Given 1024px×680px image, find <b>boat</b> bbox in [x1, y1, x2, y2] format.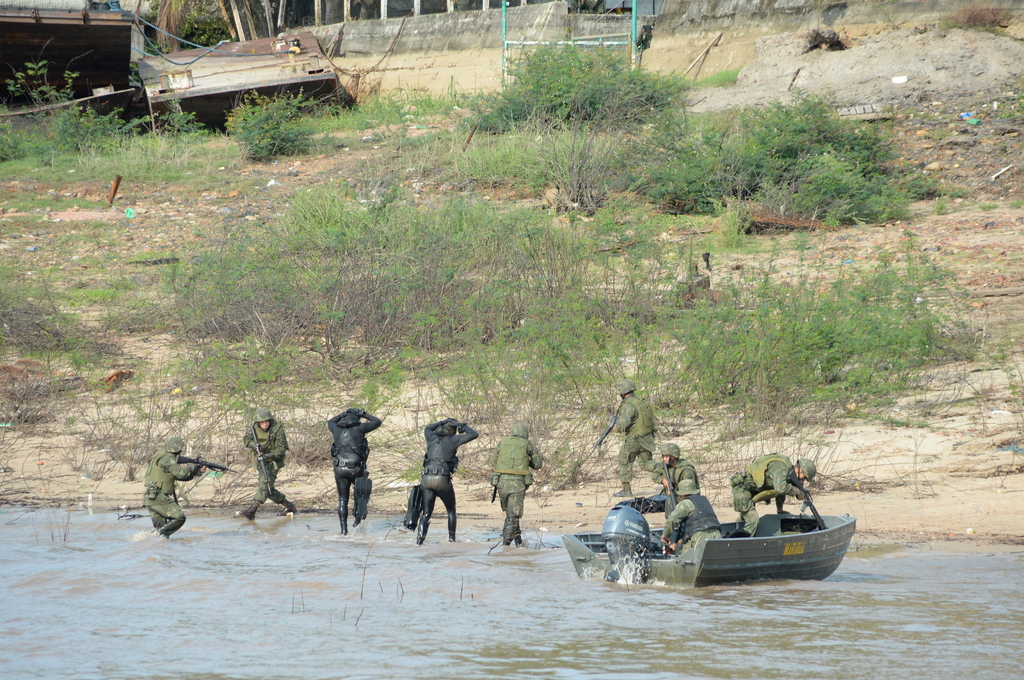
[563, 466, 866, 594].
